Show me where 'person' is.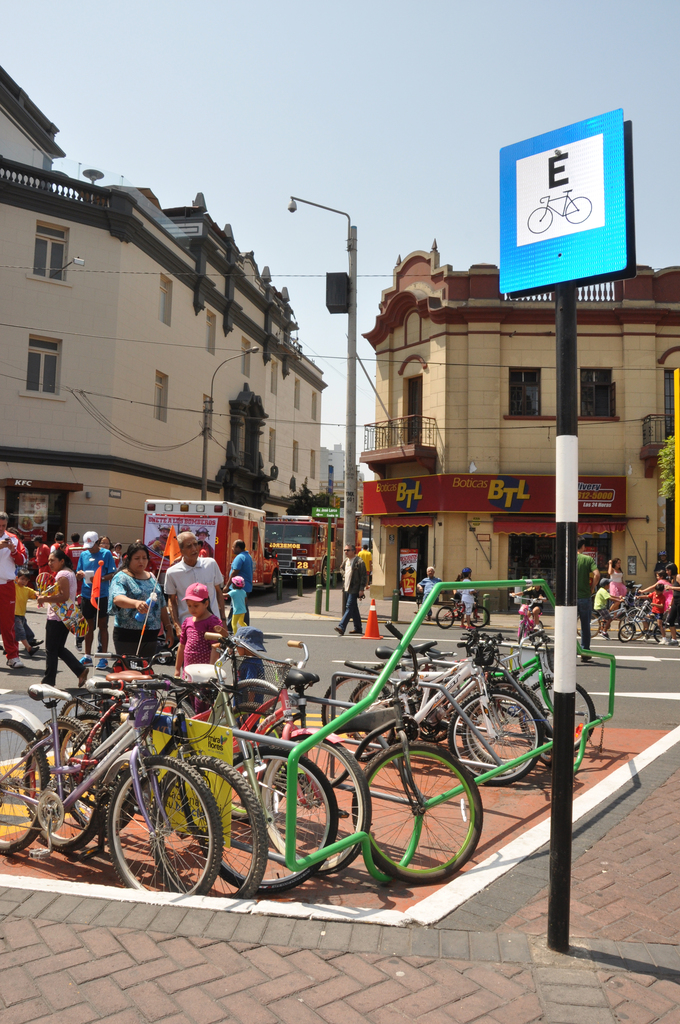
'person' is at [left=357, top=540, right=380, bottom=573].
